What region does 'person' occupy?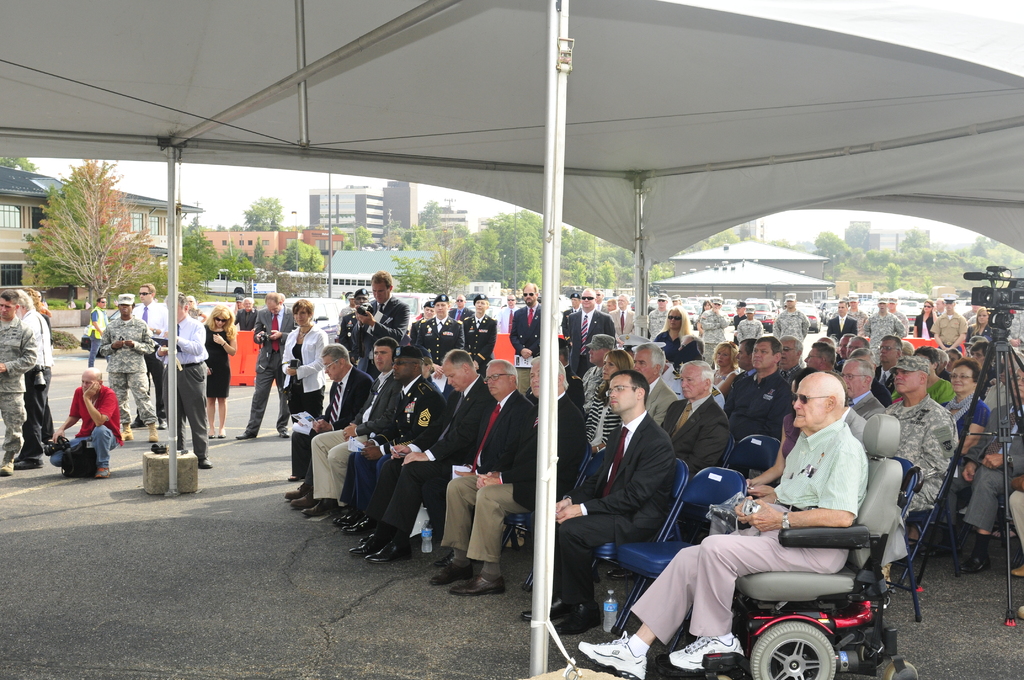
region(828, 296, 858, 333).
